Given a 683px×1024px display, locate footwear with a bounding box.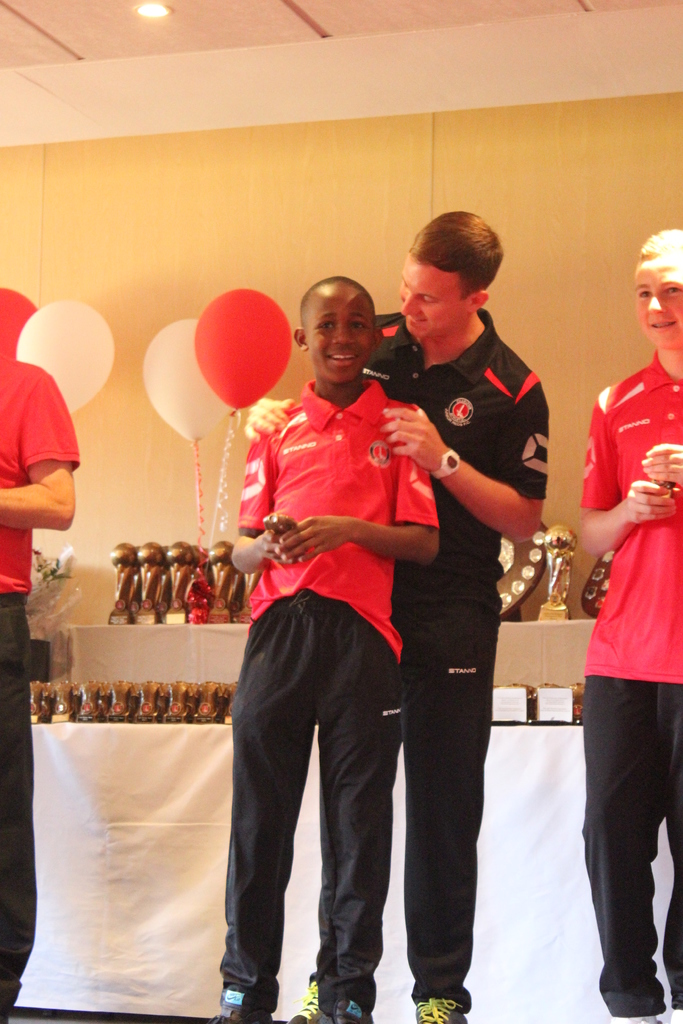
Located: [x1=287, y1=972, x2=333, y2=1022].
